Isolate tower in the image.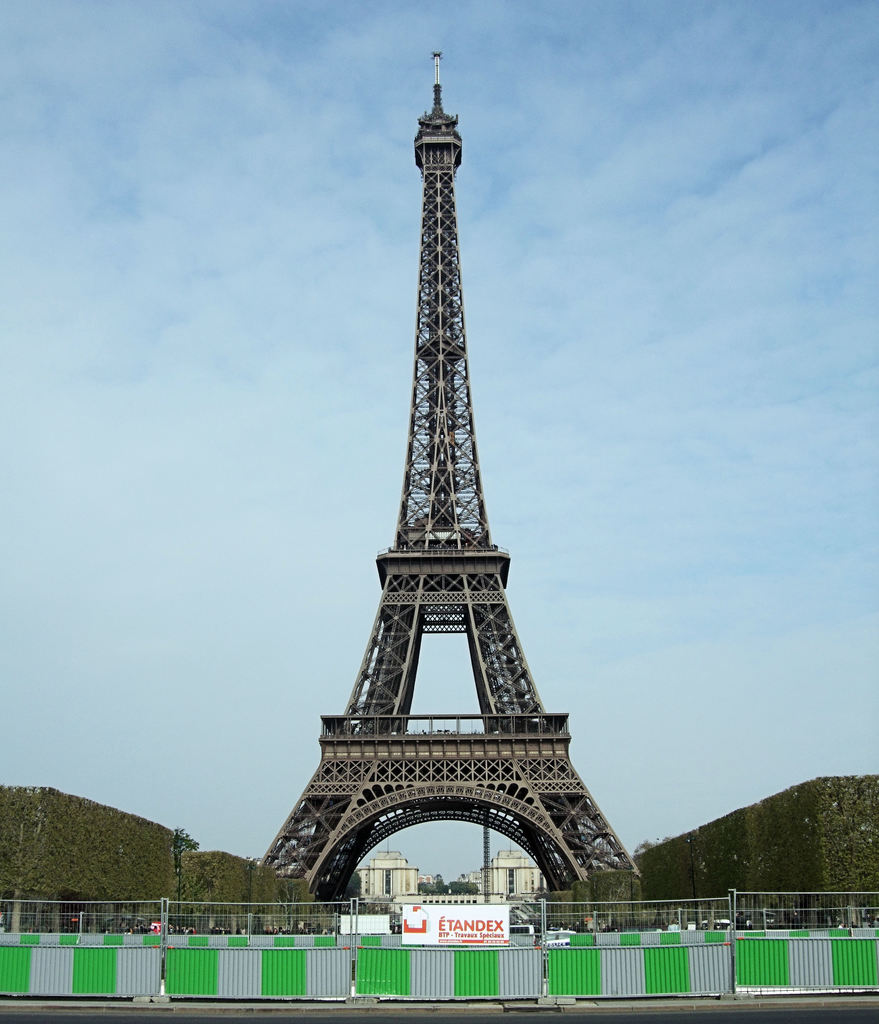
Isolated region: (261, 15, 629, 926).
